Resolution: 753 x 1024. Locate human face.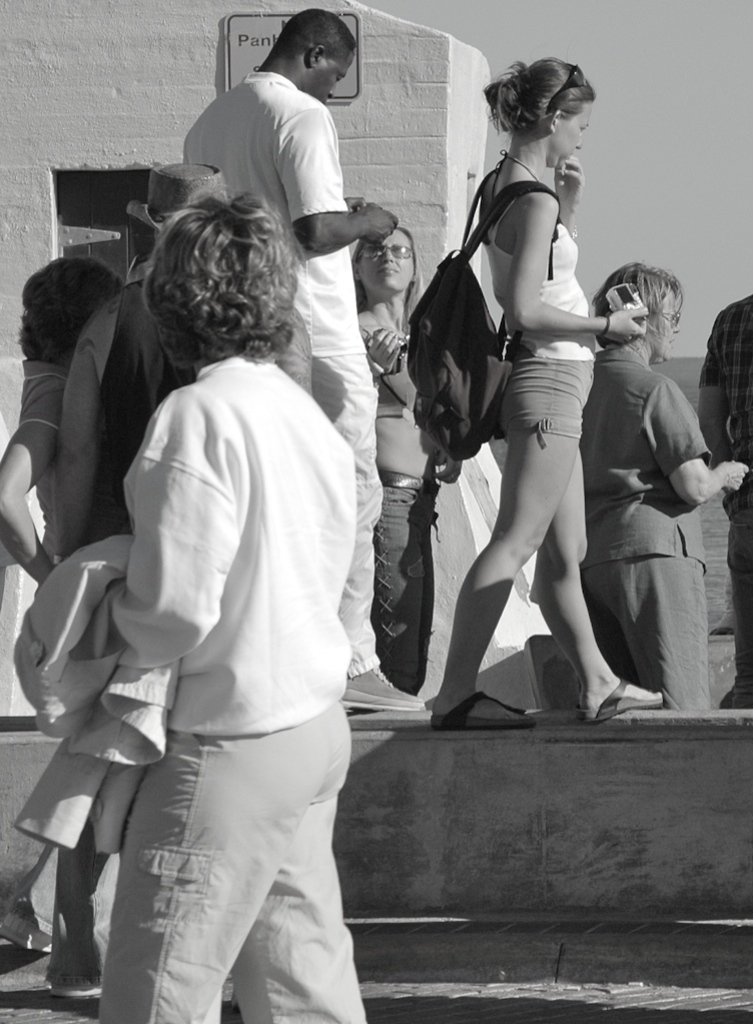
[550, 93, 592, 160].
